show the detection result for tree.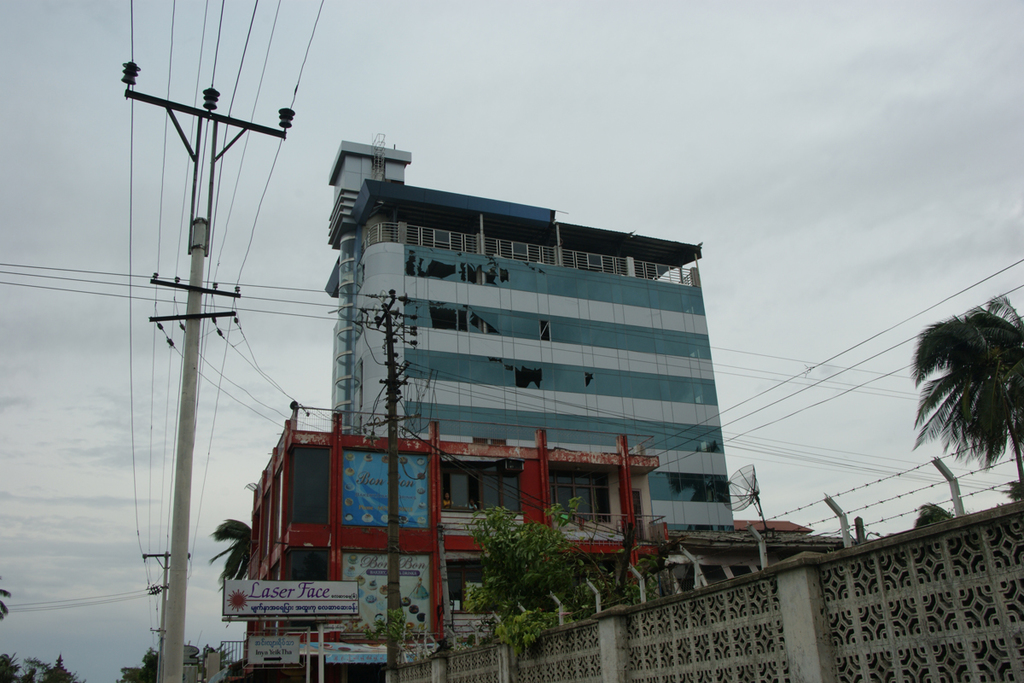
select_region(203, 476, 251, 632).
